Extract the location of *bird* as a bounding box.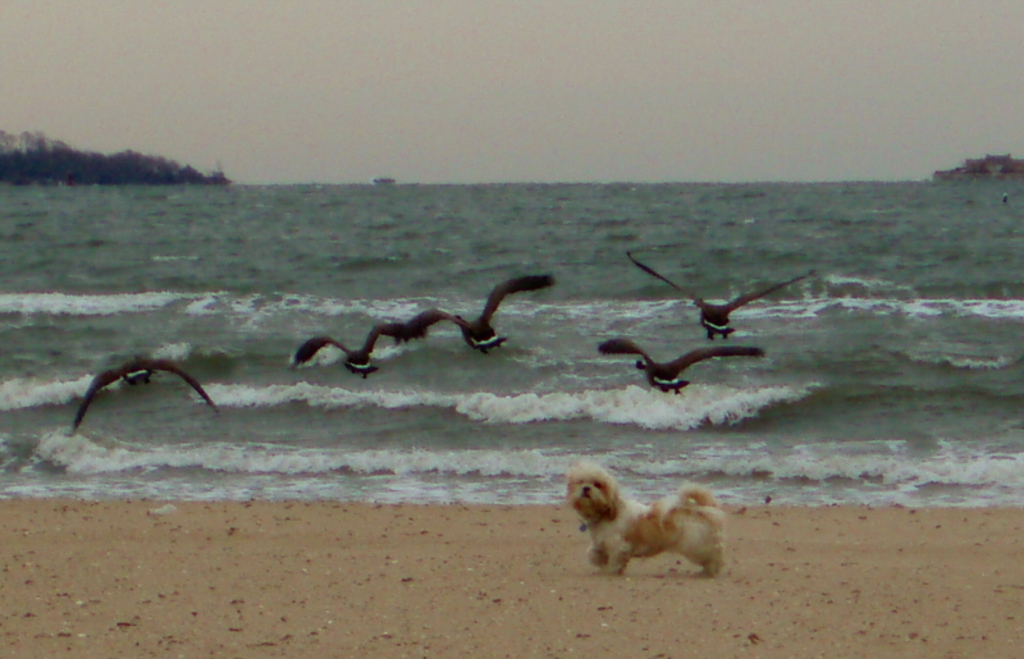
region(285, 320, 410, 380).
